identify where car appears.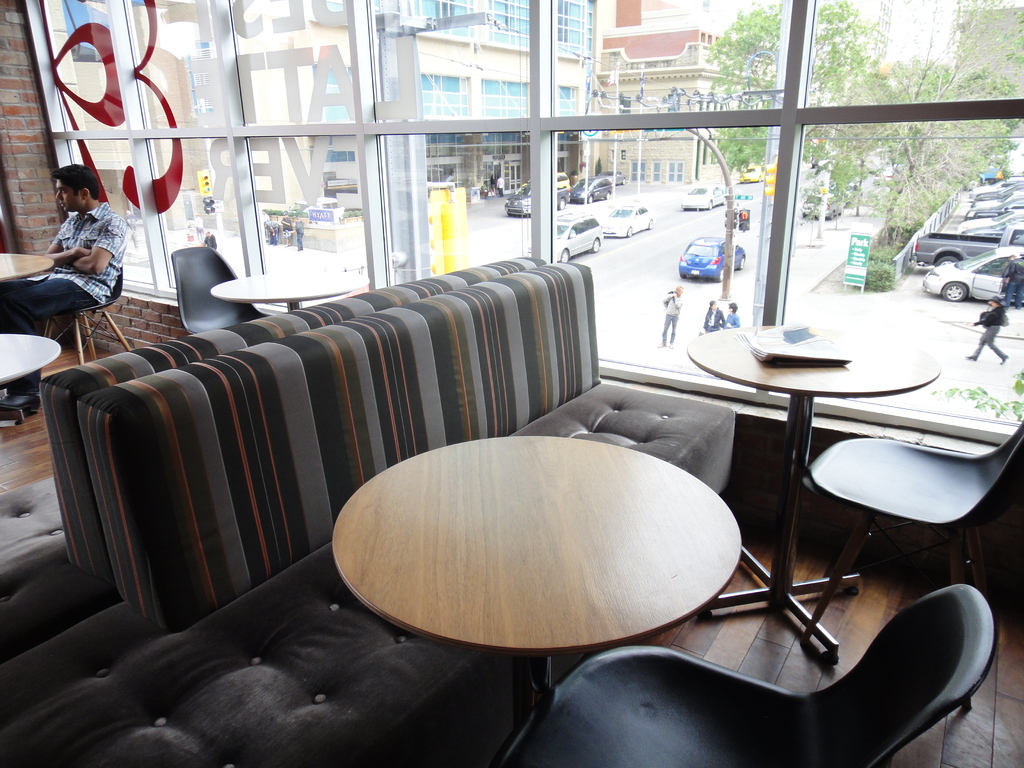
Appears at 522/172/571/189.
